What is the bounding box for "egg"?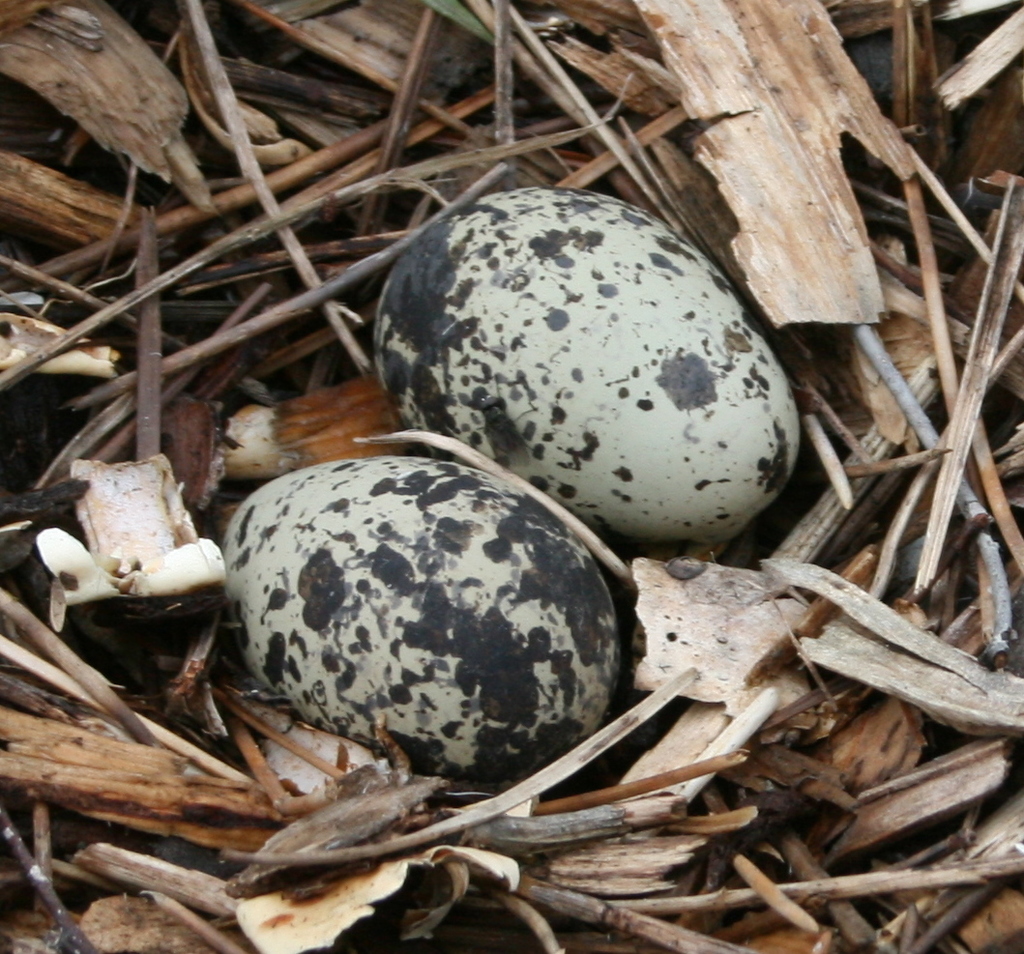
select_region(219, 455, 616, 782).
